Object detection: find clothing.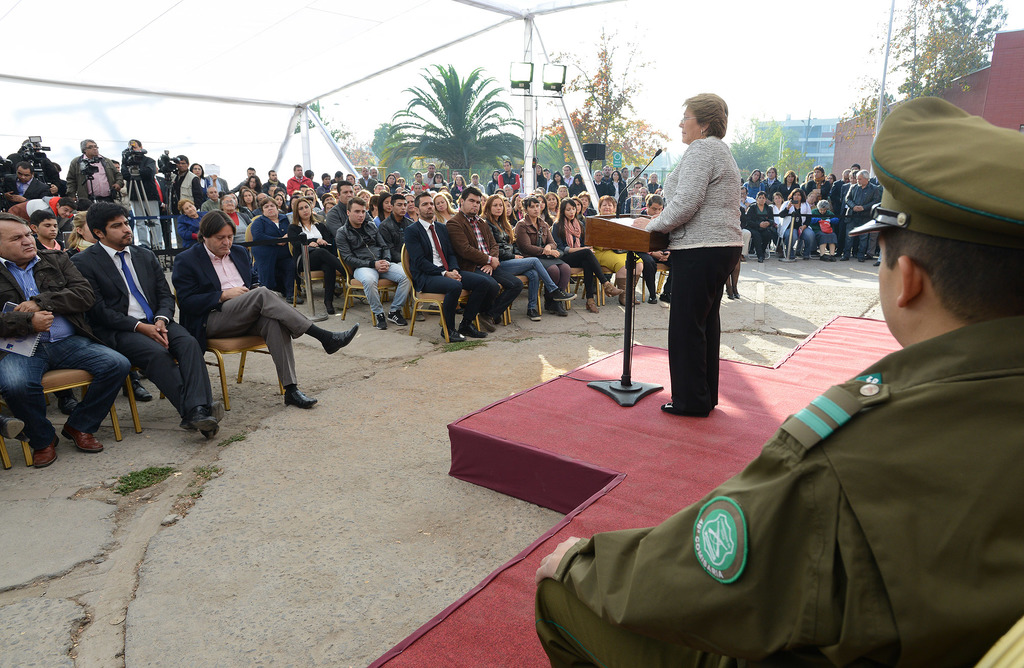
x1=68 y1=236 x2=219 y2=431.
